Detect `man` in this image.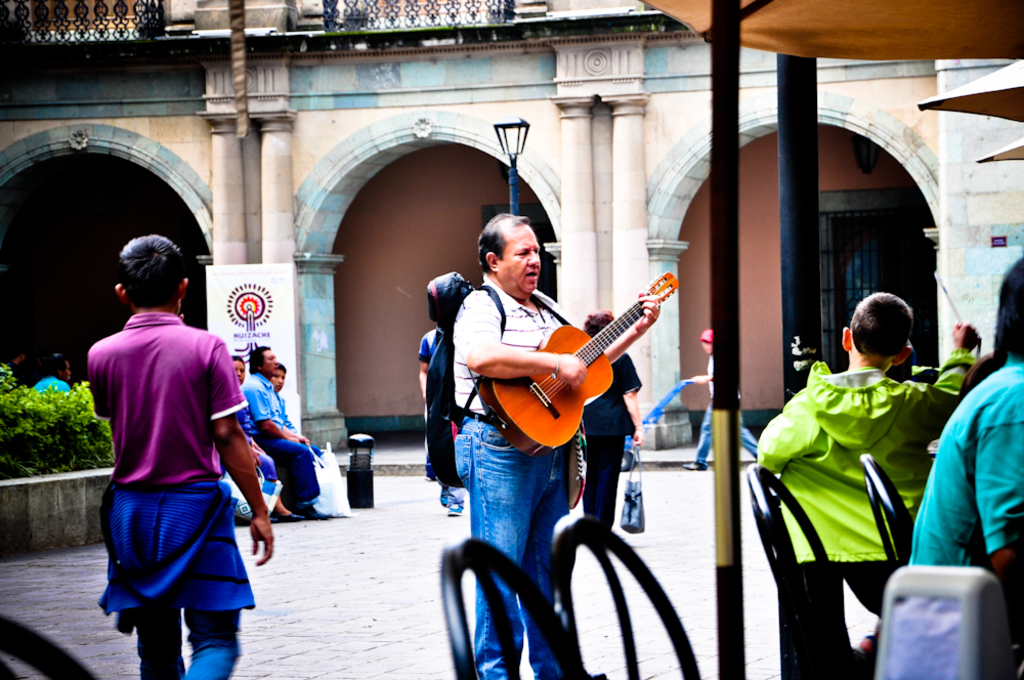
Detection: (241,339,333,520).
